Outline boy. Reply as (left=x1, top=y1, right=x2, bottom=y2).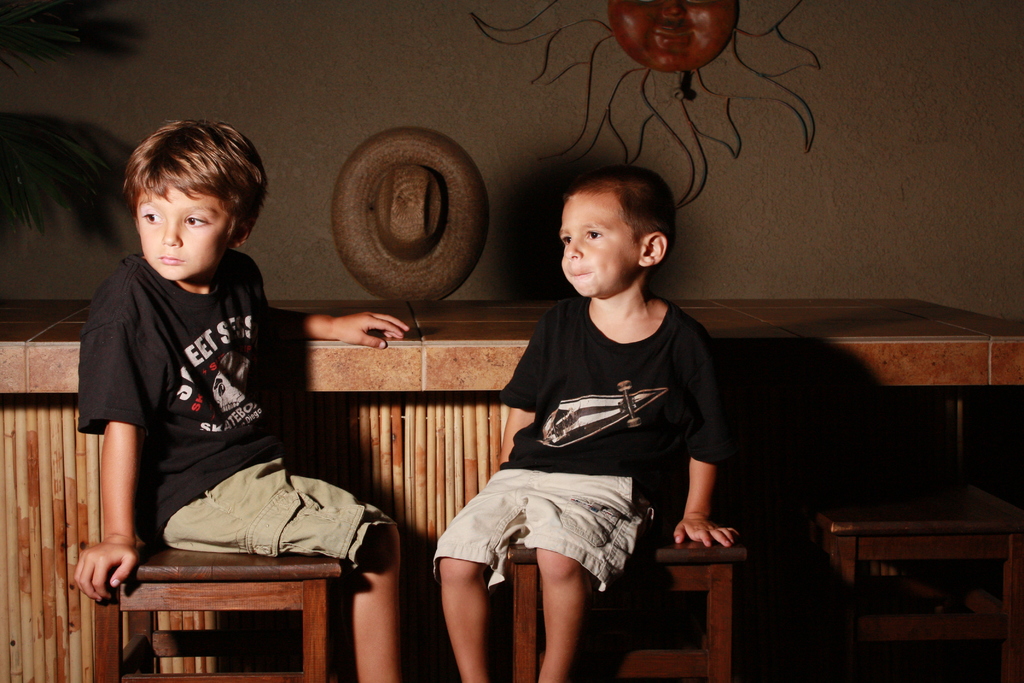
(left=63, top=115, right=407, bottom=682).
